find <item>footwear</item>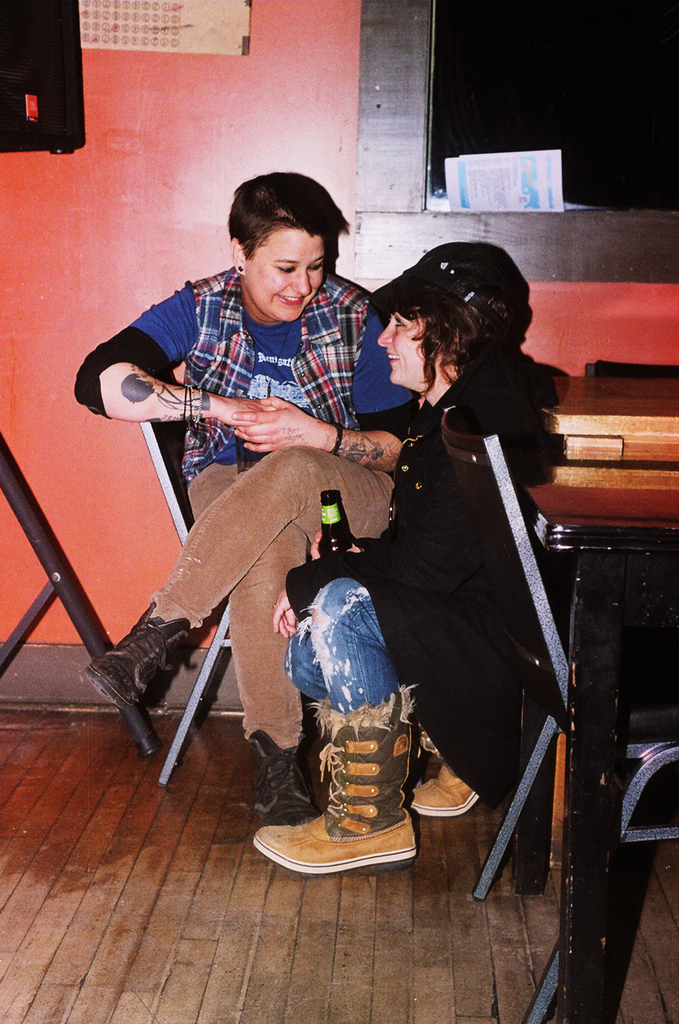
bbox=(251, 728, 325, 820)
